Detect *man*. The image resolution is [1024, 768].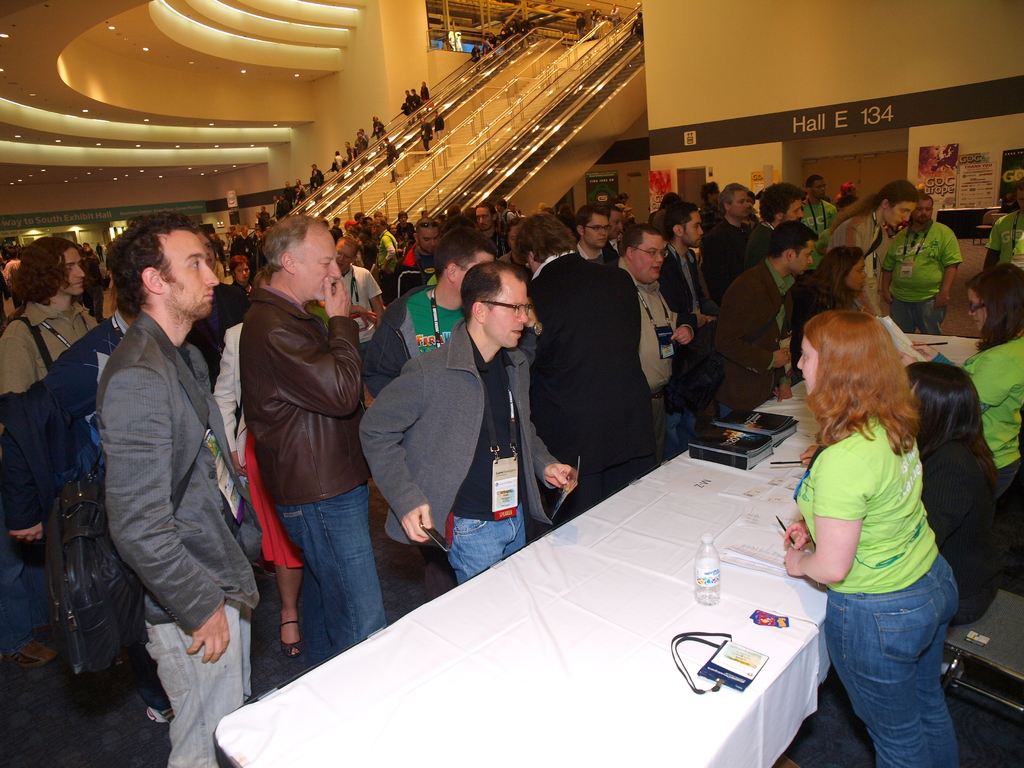
[331, 237, 389, 395].
